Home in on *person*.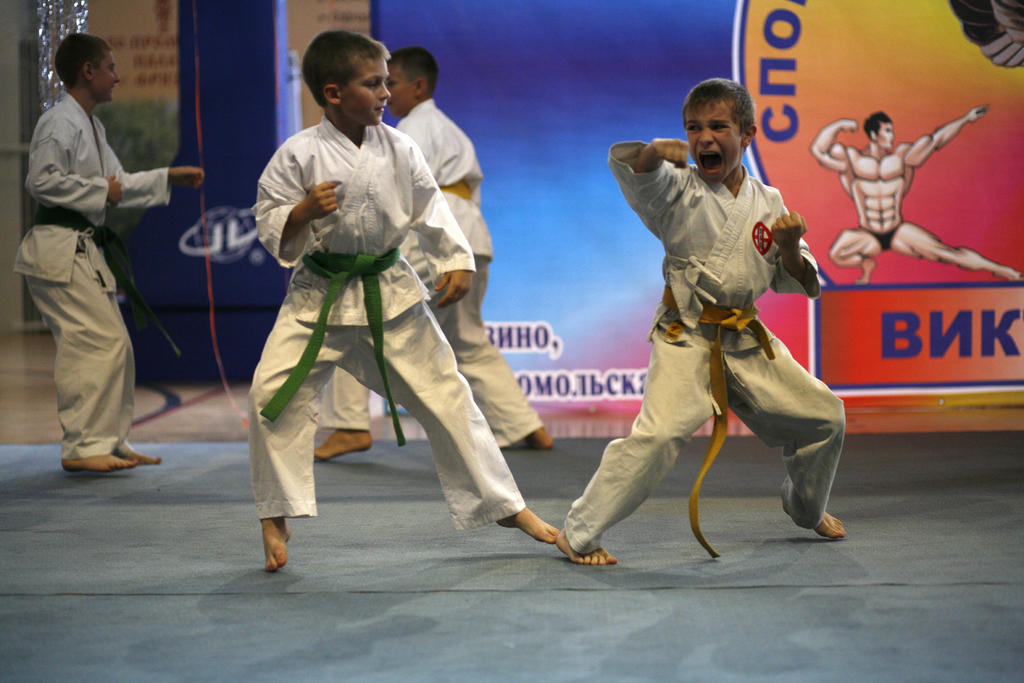
Homed in at [589,92,849,588].
